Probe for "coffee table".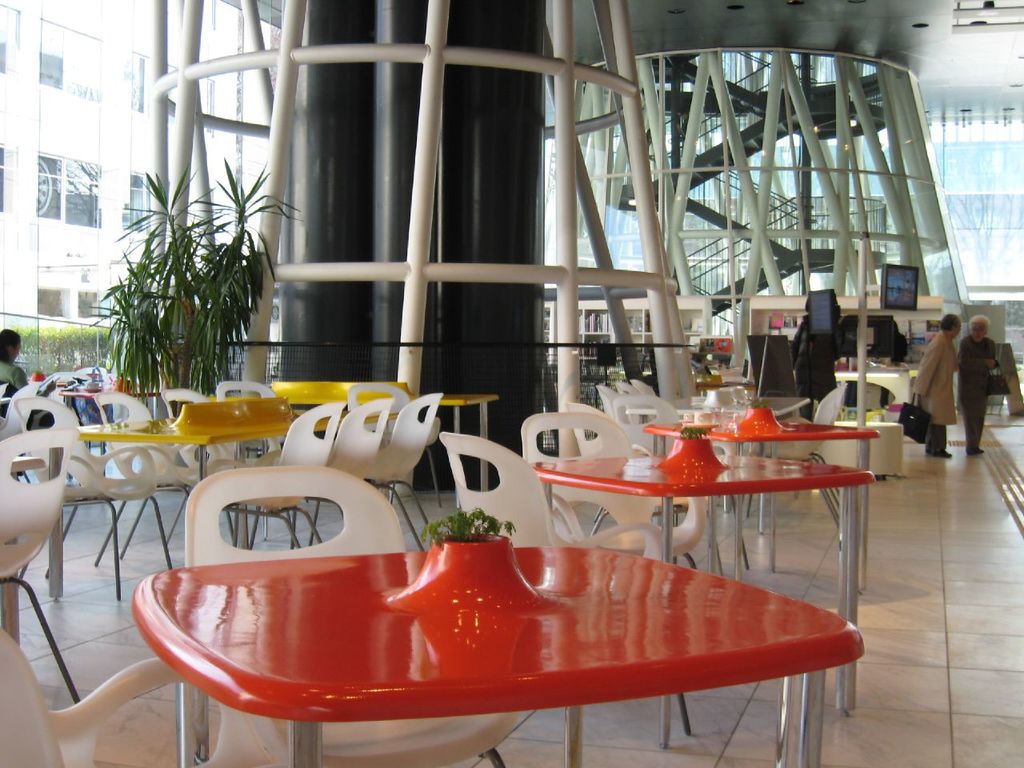
Probe result: x1=529, y1=451, x2=877, y2=719.
